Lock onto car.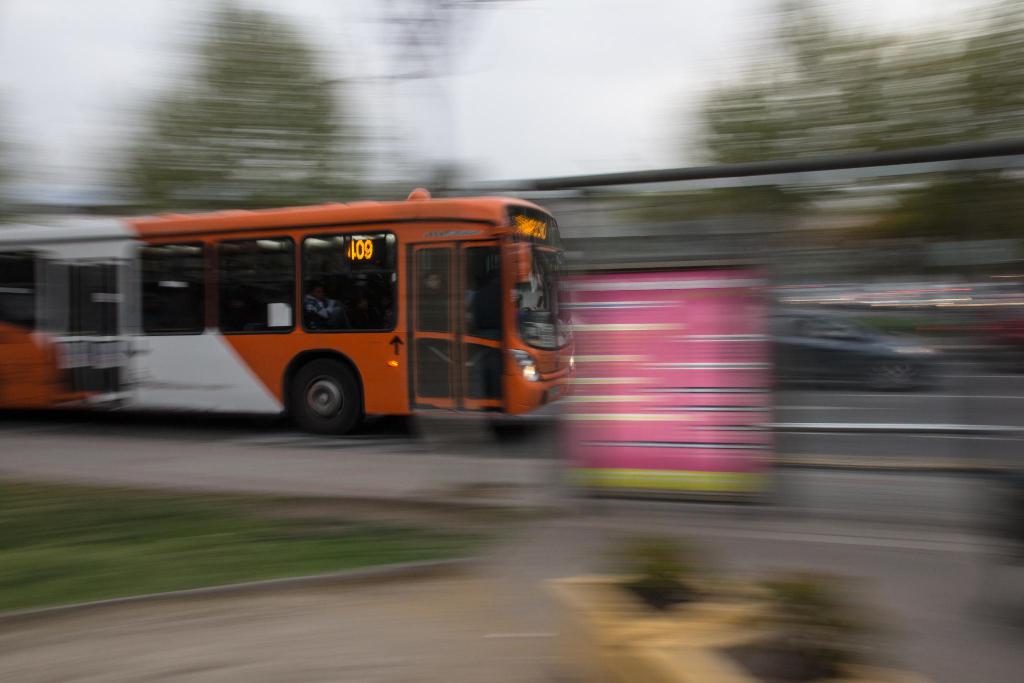
Locked: bbox(764, 311, 943, 395).
